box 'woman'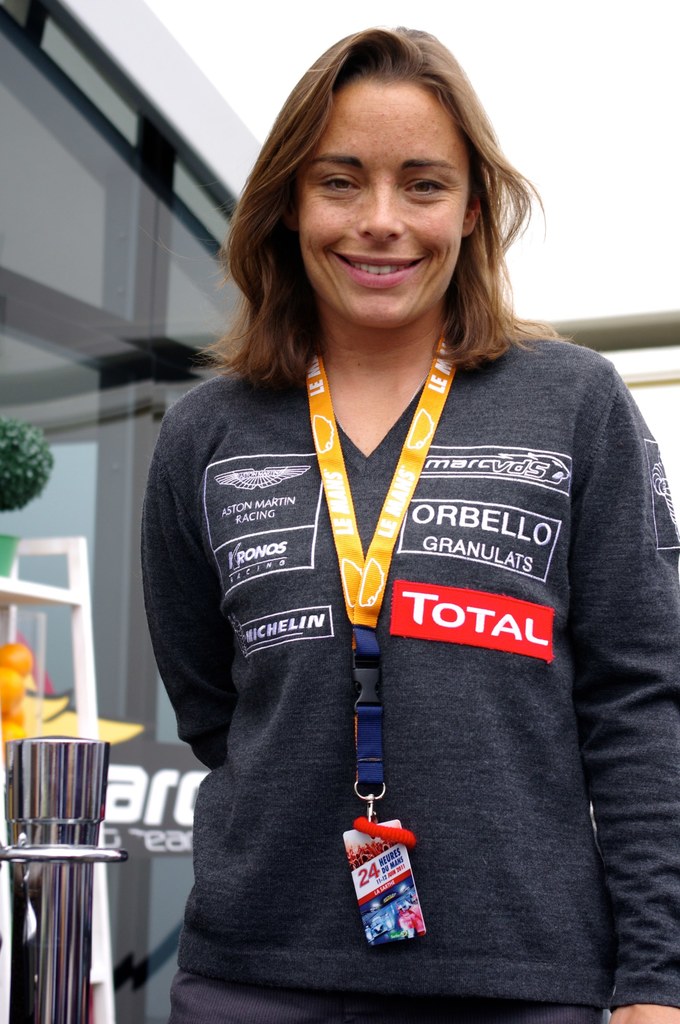
crop(99, 27, 679, 1023)
